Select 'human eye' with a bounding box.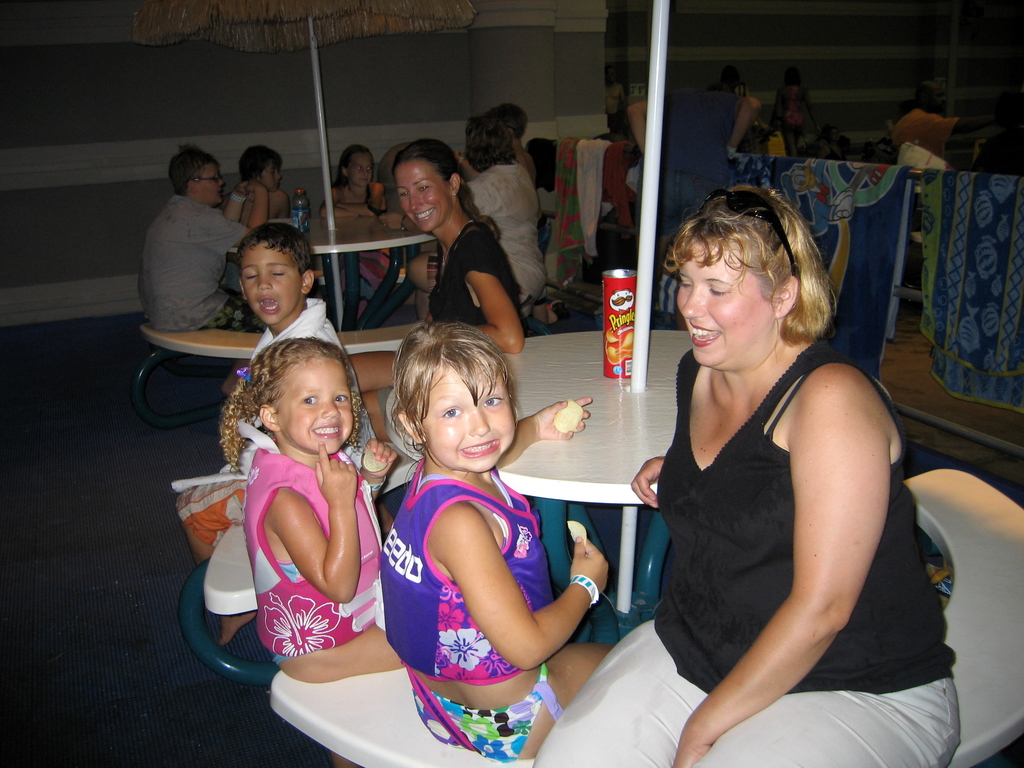
[x1=301, y1=391, x2=320, y2=407].
